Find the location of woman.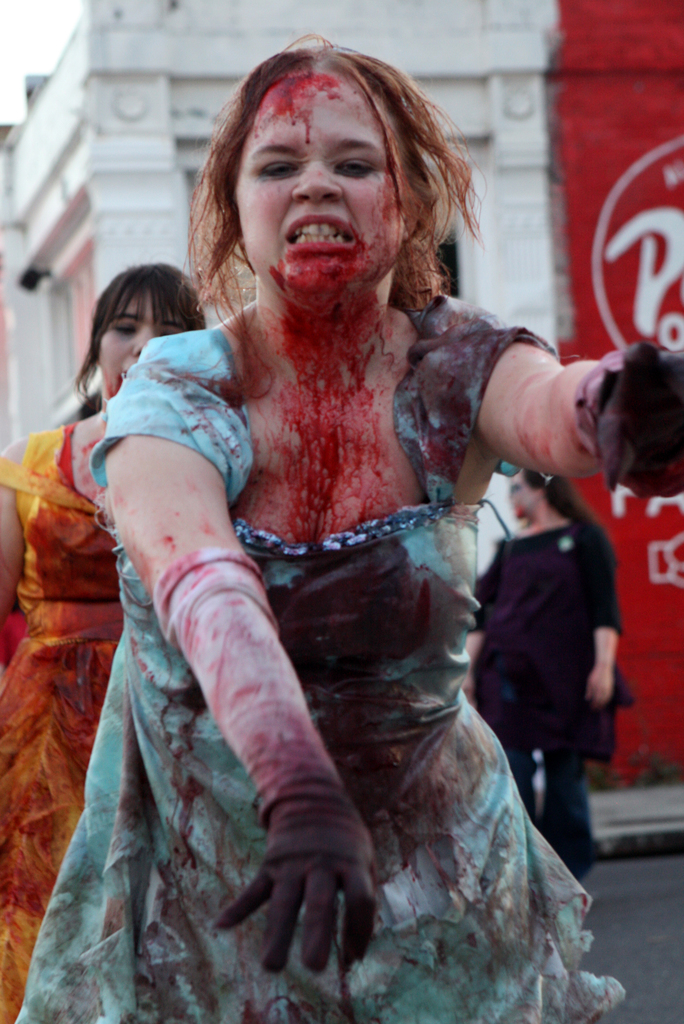
Location: box(0, 255, 223, 1023).
